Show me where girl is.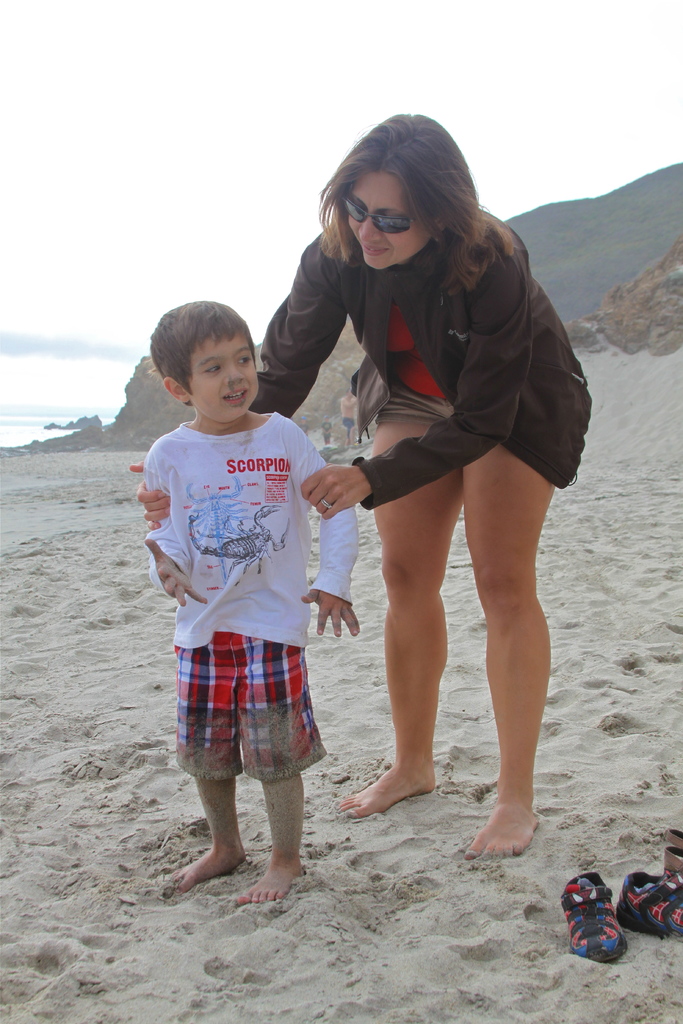
girl is at bbox=[134, 115, 591, 846].
